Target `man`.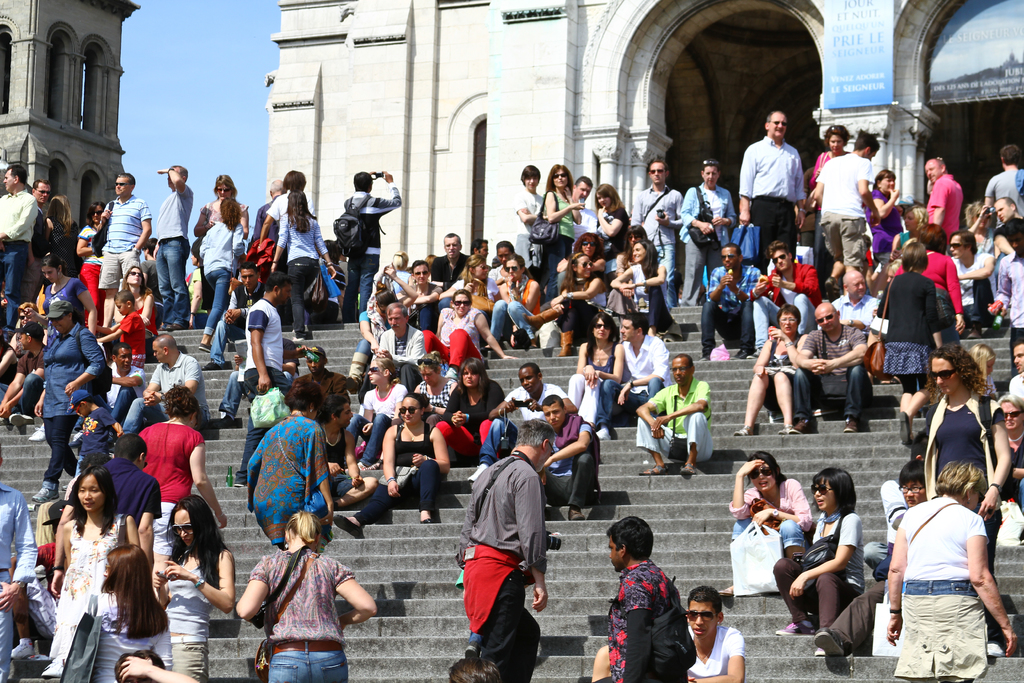
Target region: 813, 131, 879, 283.
